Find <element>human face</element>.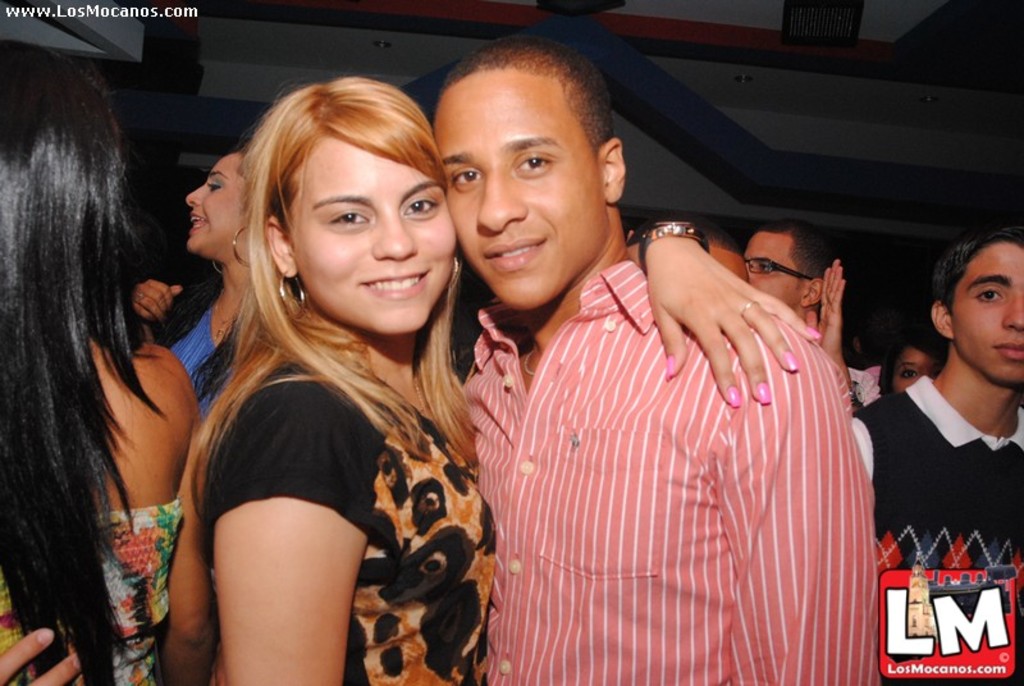
locate(184, 155, 248, 251).
